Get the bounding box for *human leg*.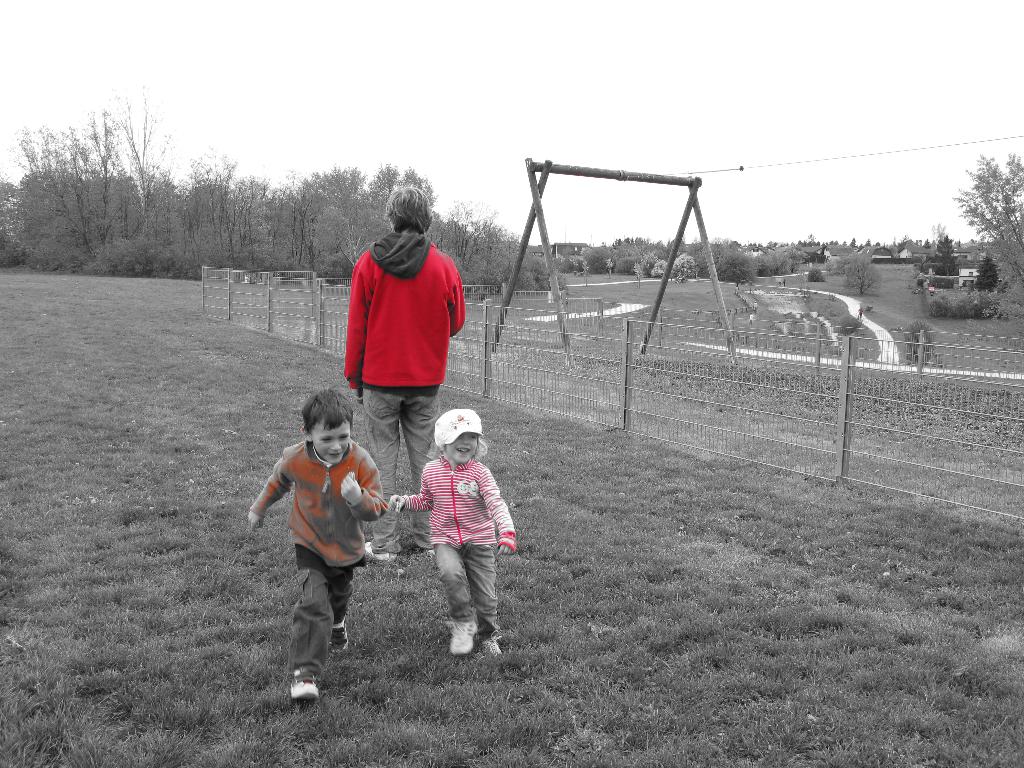
324, 568, 356, 659.
